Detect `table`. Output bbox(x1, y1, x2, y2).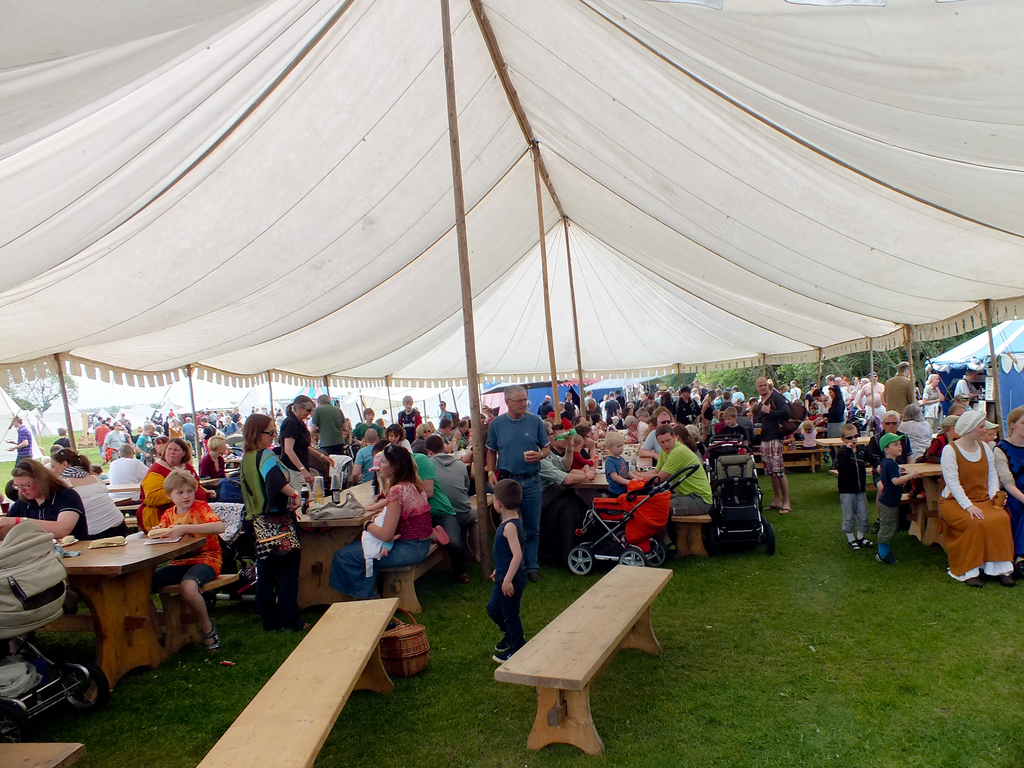
bbox(576, 455, 653, 487).
